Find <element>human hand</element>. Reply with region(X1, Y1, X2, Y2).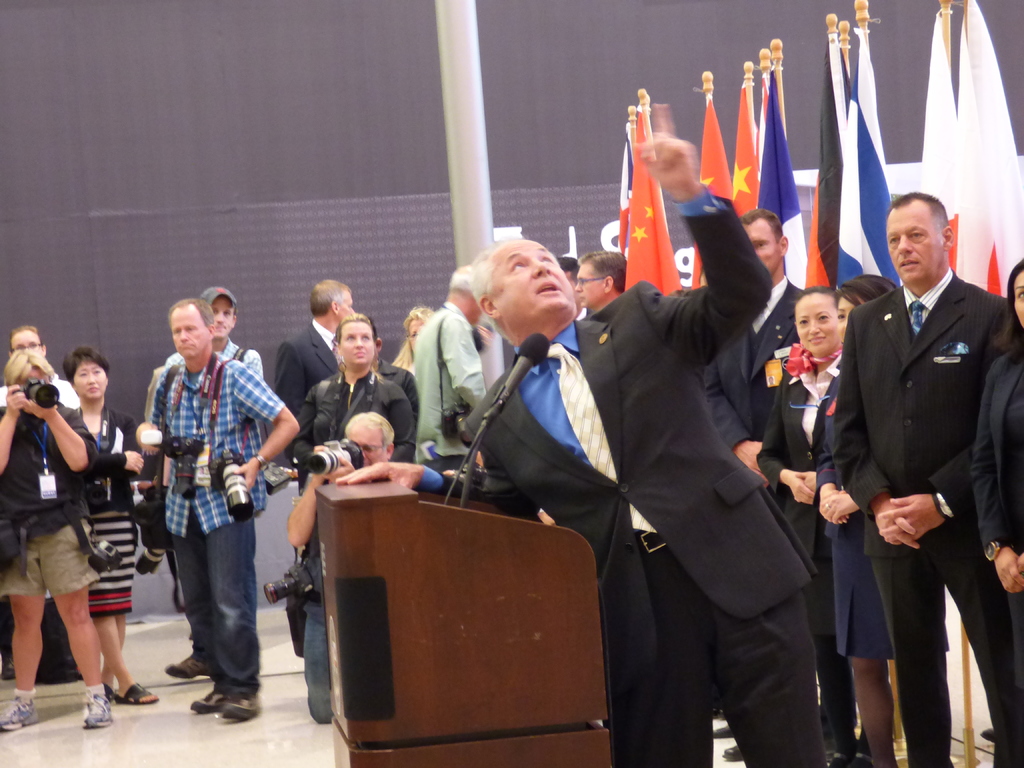
region(793, 470, 819, 492).
